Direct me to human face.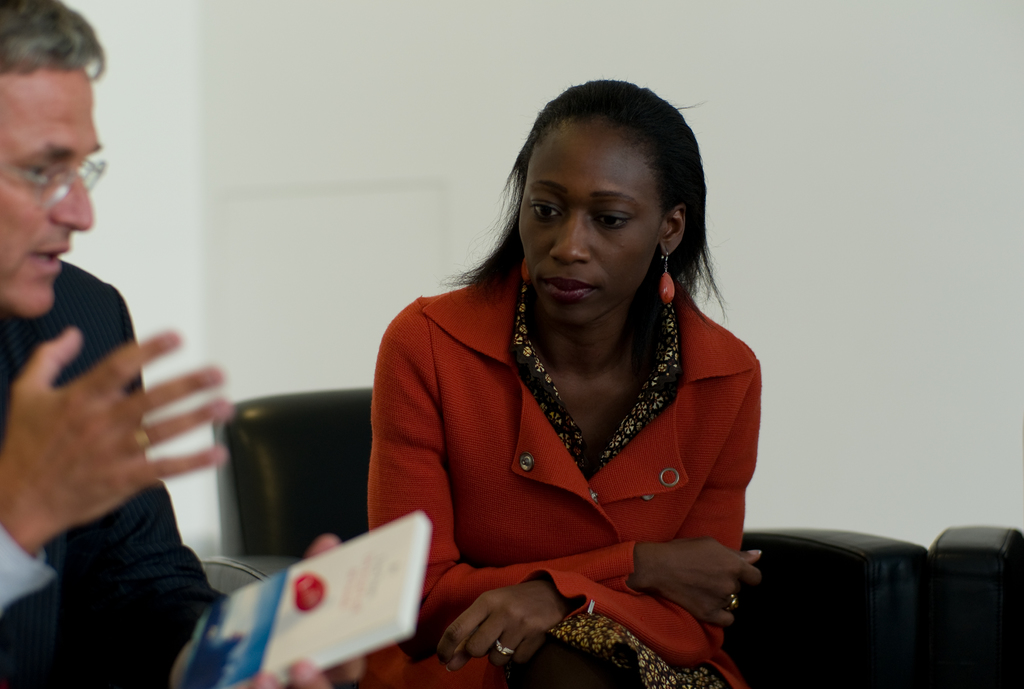
Direction: pyautogui.locateOnScreen(0, 72, 101, 316).
